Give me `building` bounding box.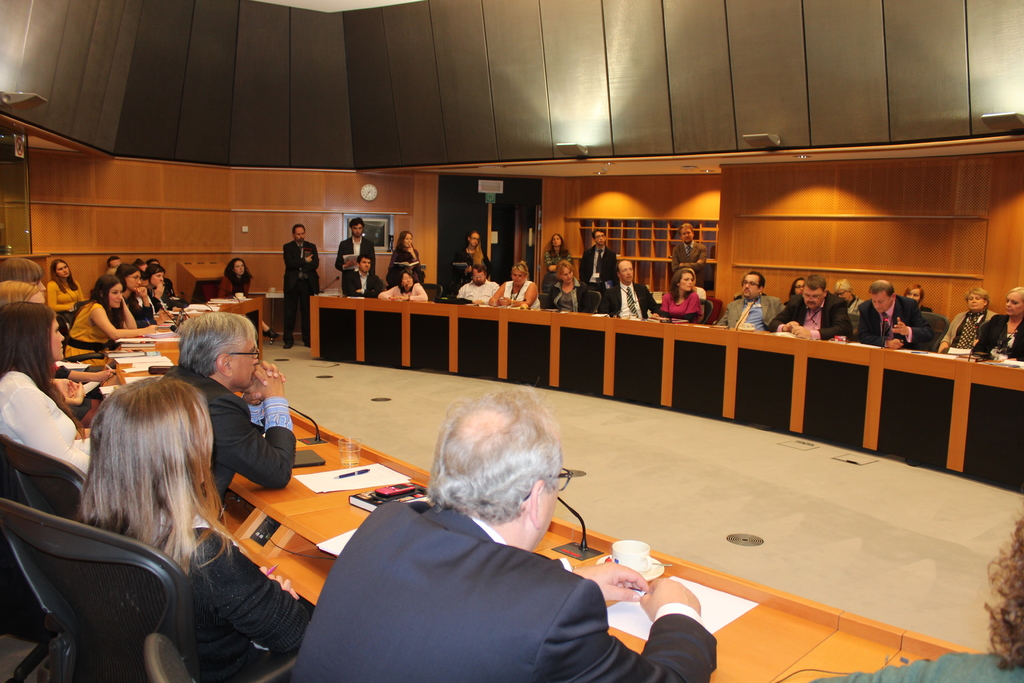
x1=0 y1=0 x2=1023 y2=682.
